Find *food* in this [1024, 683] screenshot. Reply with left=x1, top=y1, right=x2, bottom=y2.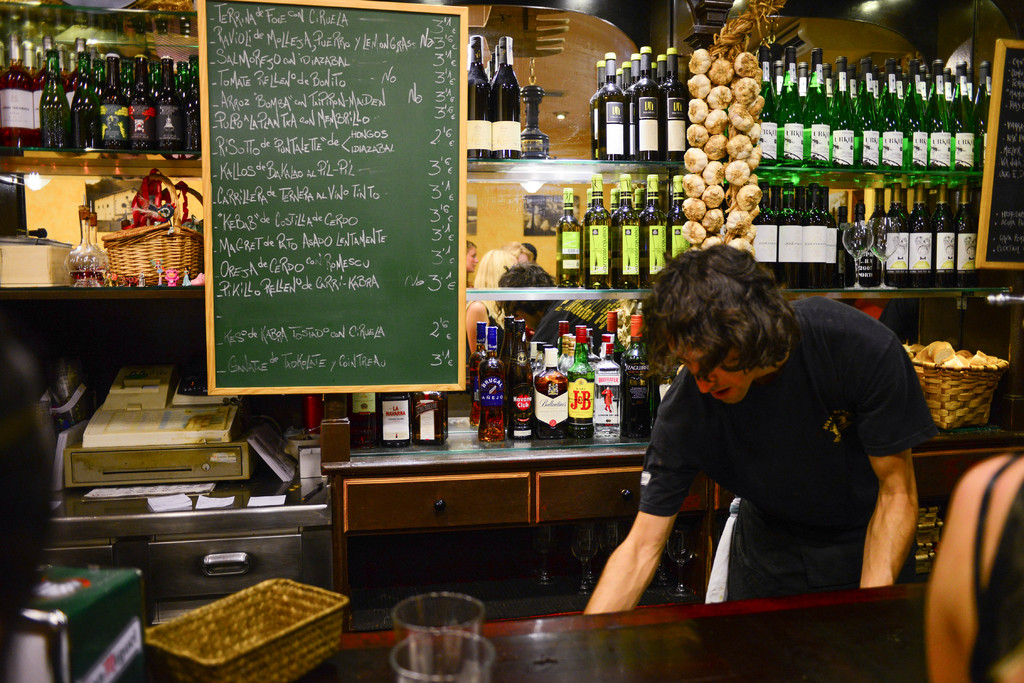
left=708, top=54, right=735, bottom=86.
